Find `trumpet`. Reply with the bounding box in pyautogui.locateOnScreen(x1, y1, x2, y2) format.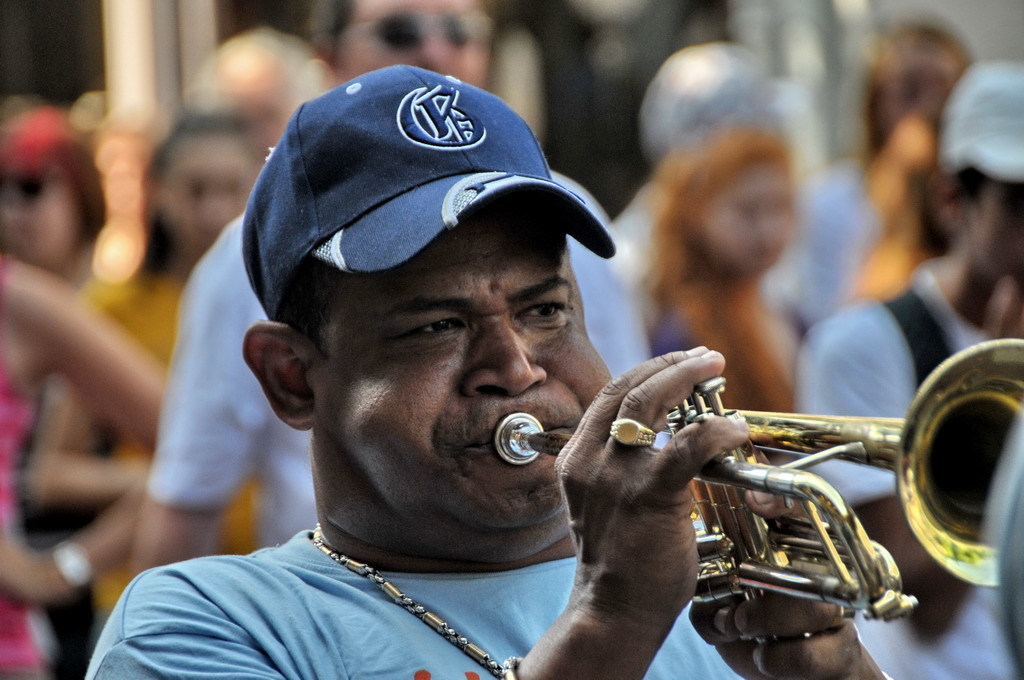
pyautogui.locateOnScreen(494, 338, 1023, 623).
